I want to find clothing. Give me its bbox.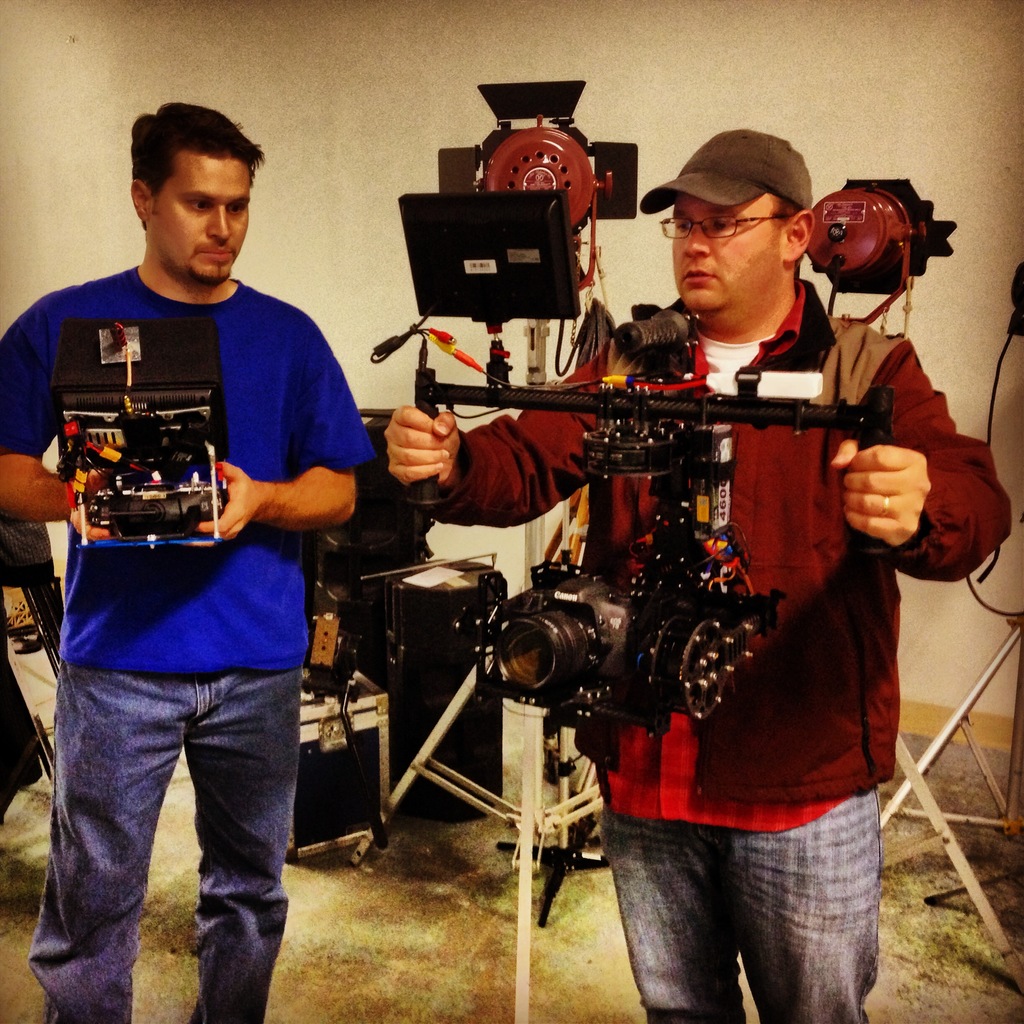
l=431, t=267, r=994, b=1023.
